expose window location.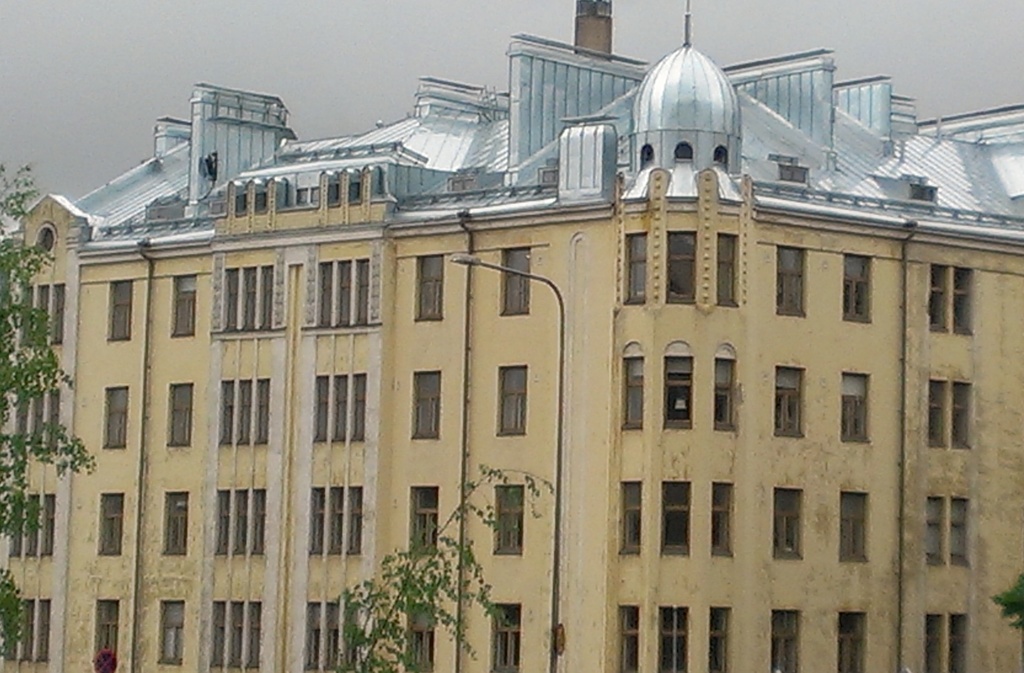
Exposed at {"x1": 316, "y1": 485, "x2": 361, "y2": 558}.
